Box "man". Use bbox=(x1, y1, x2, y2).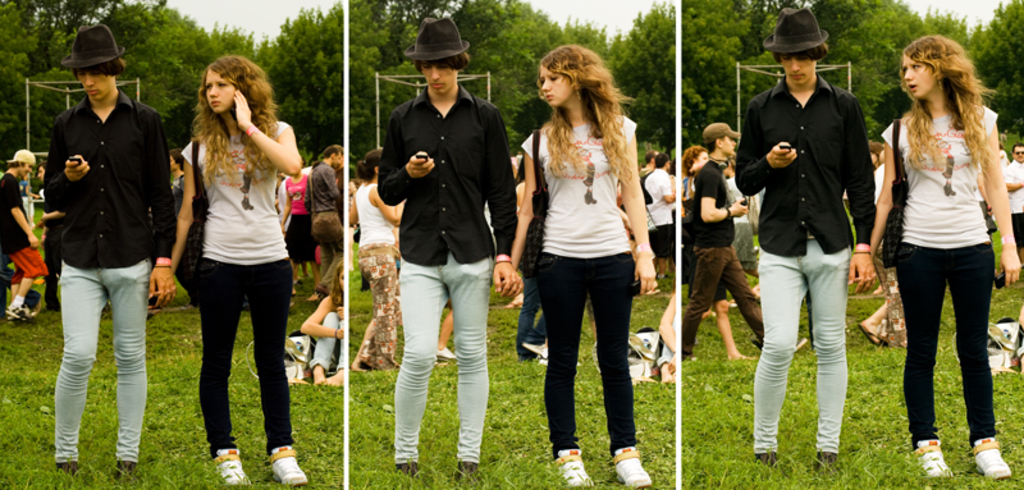
bbox=(31, 160, 63, 310).
